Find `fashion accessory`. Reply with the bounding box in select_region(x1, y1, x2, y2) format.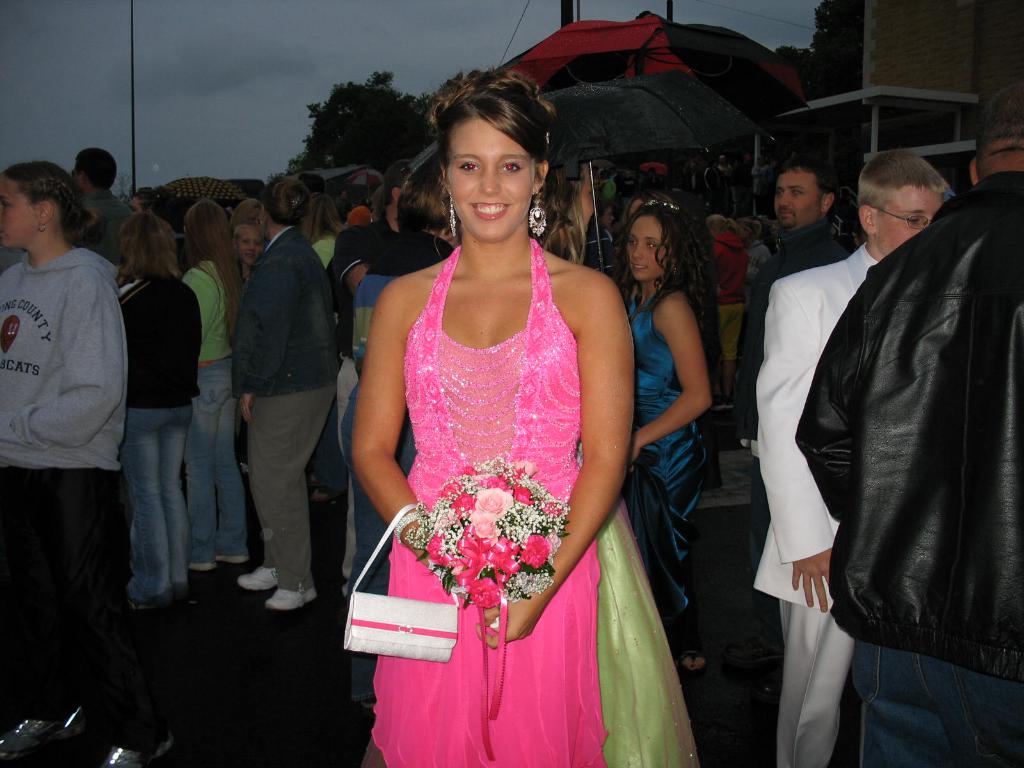
select_region(528, 188, 547, 239).
